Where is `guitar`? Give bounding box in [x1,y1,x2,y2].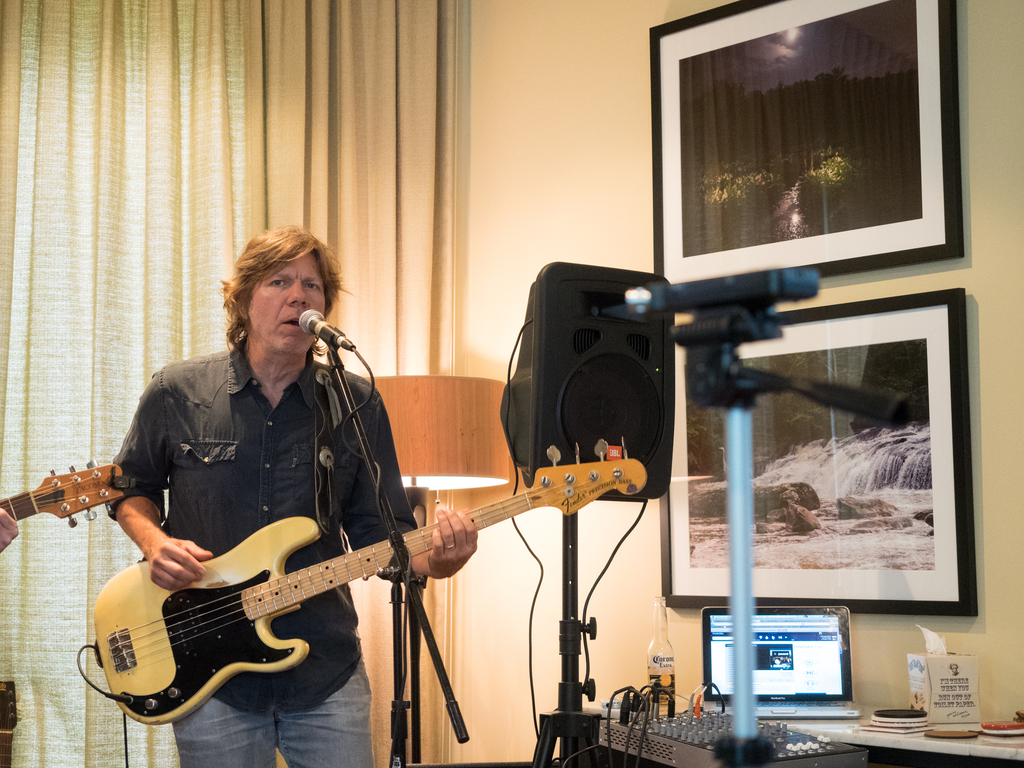
[102,478,667,736].
